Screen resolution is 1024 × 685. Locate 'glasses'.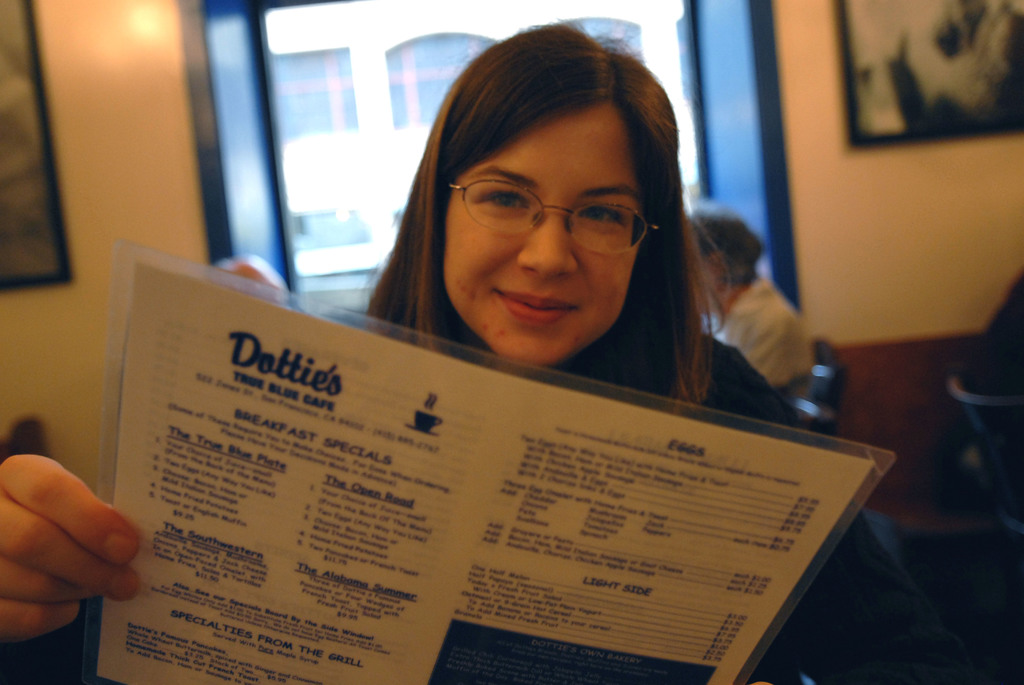
x1=433, y1=171, x2=662, y2=251.
